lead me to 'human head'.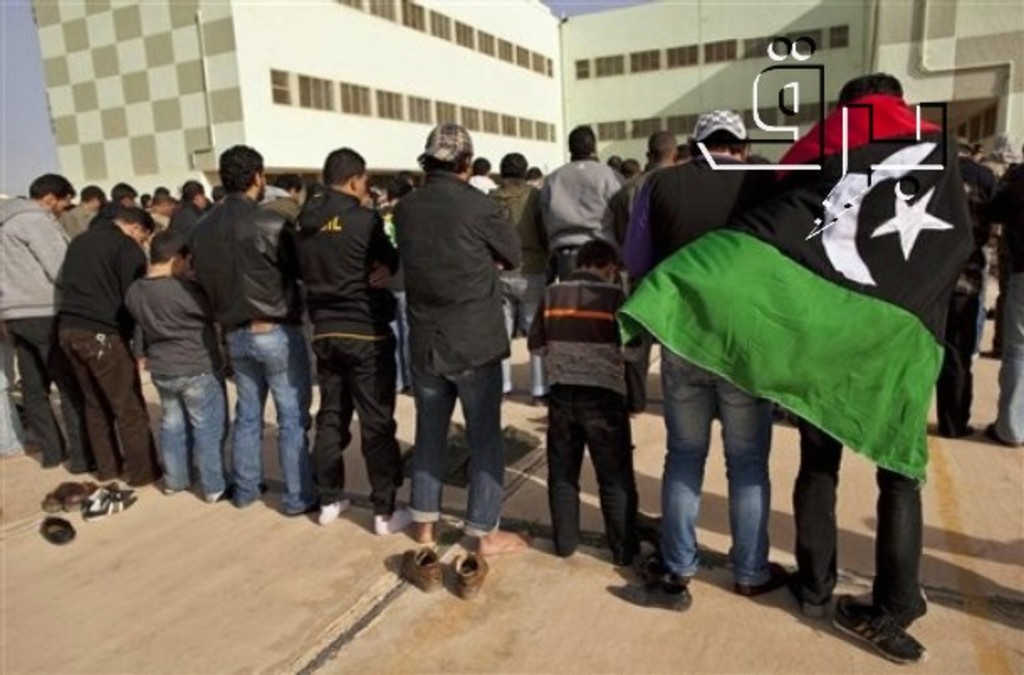
Lead to crop(208, 186, 227, 207).
